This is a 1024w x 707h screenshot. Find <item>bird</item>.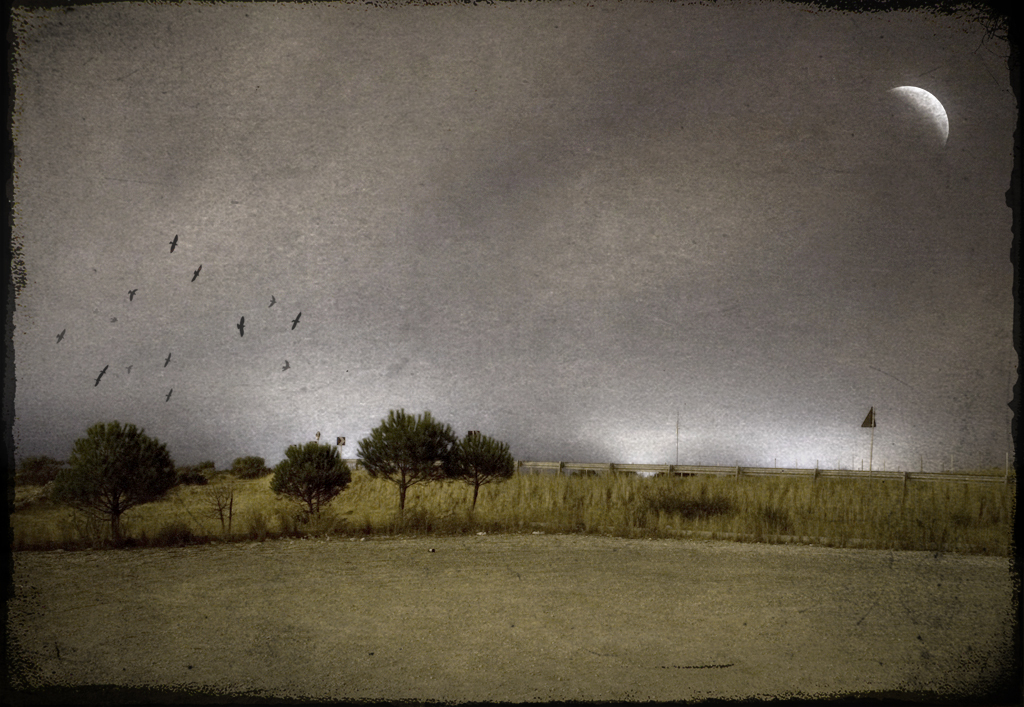
Bounding box: (left=167, top=232, right=180, bottom=253).
